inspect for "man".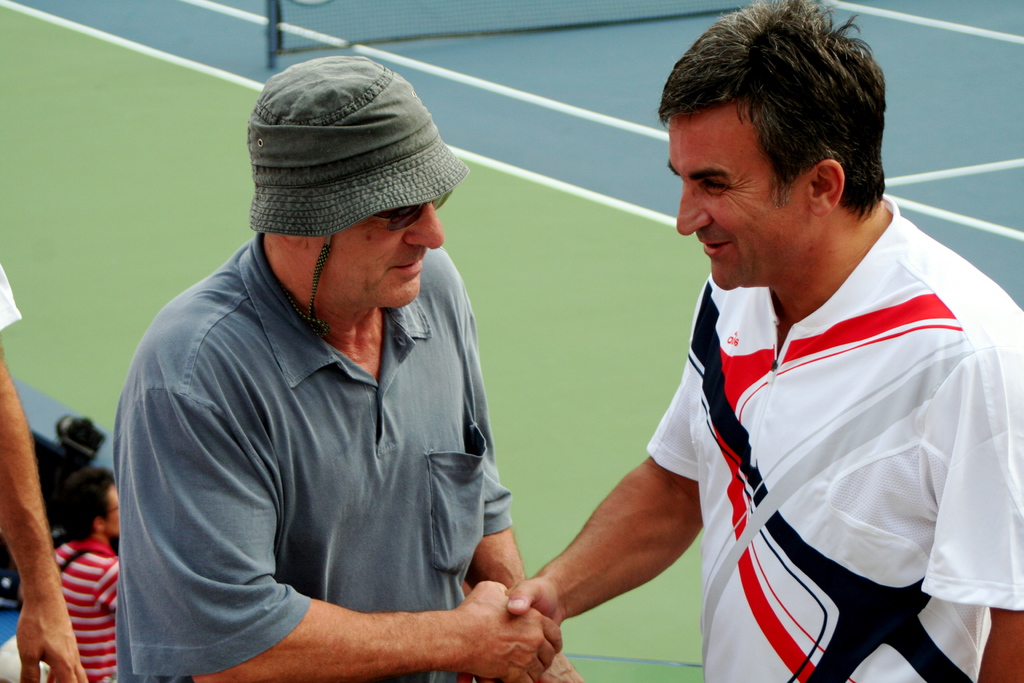
Inspection: <box>56,458,131,682</box>.
